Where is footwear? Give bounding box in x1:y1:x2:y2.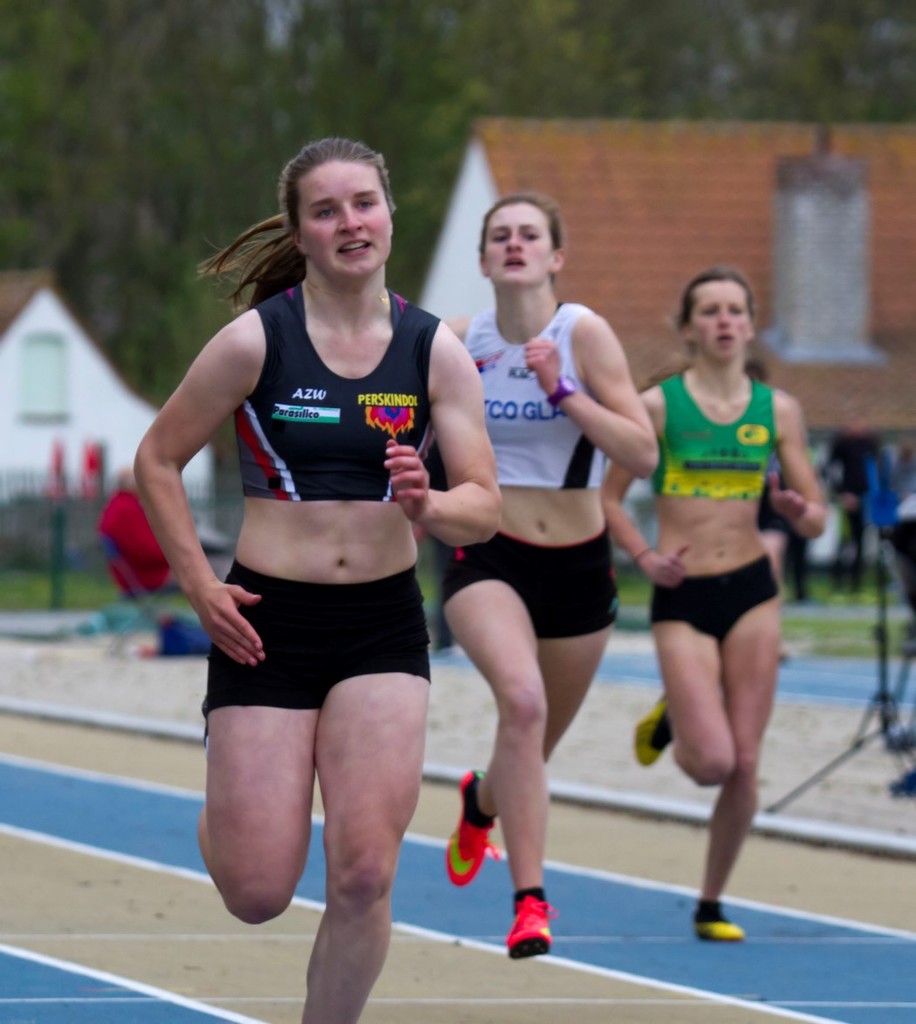
630:690:680:771.
